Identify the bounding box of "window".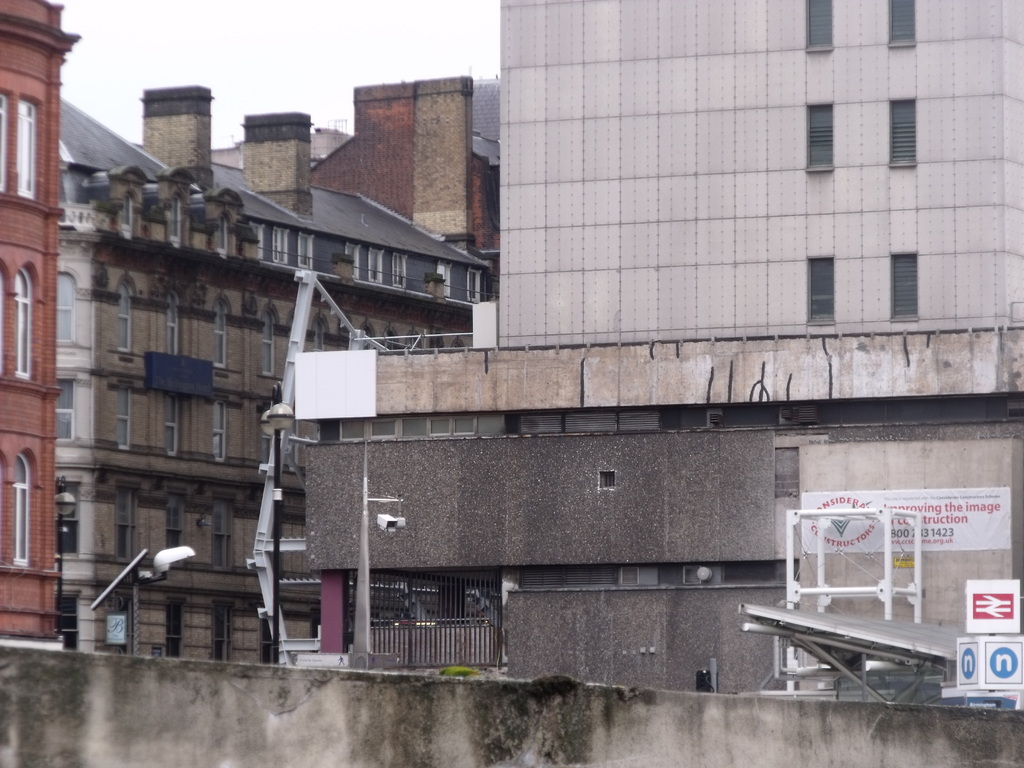
bbox(211, 602, 232, 664).
